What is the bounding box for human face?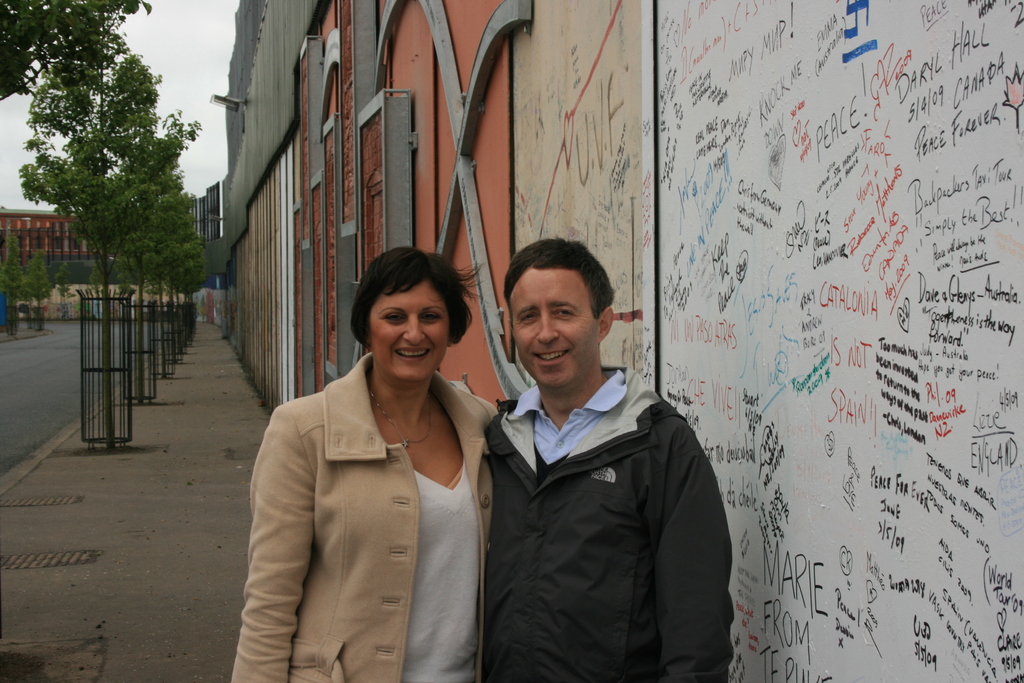
bbox(371, 278, 448, 378).
